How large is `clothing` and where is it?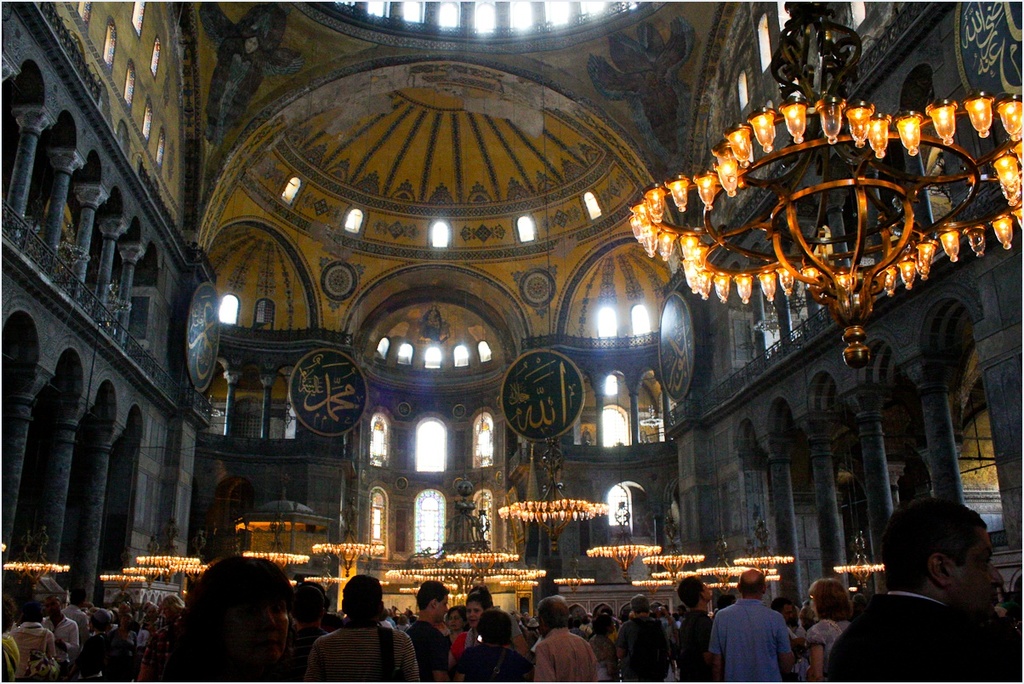
Bounding box: bbox=[674, 612, 717, 683].
